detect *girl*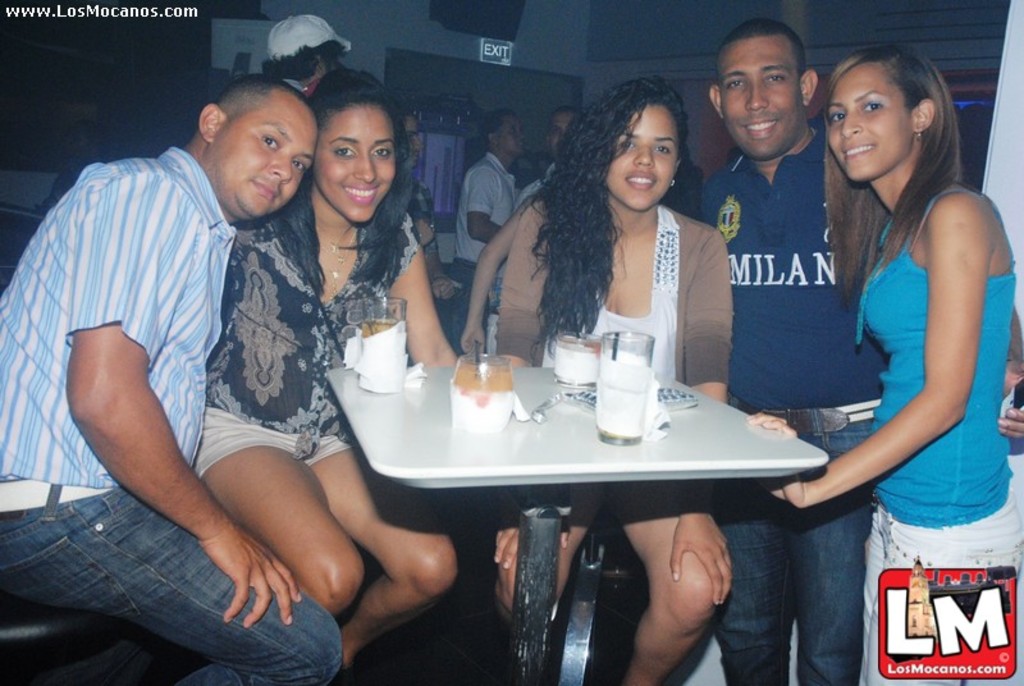
<bbox>492, 79, 733, 685</bbox>
